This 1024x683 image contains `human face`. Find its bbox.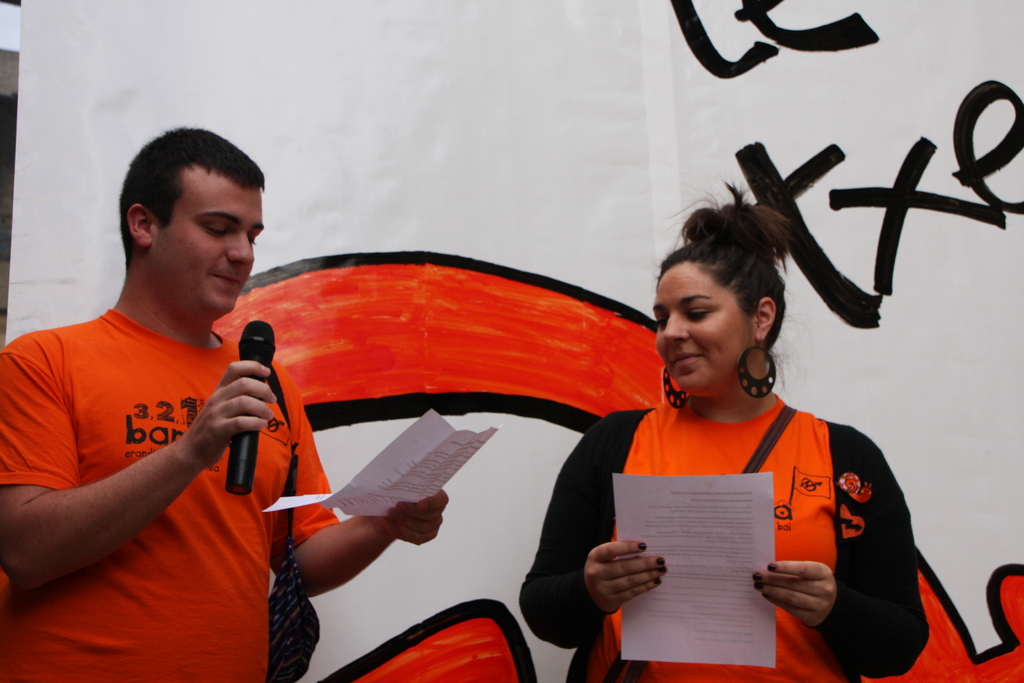
box(154, 168, 264, 318).
